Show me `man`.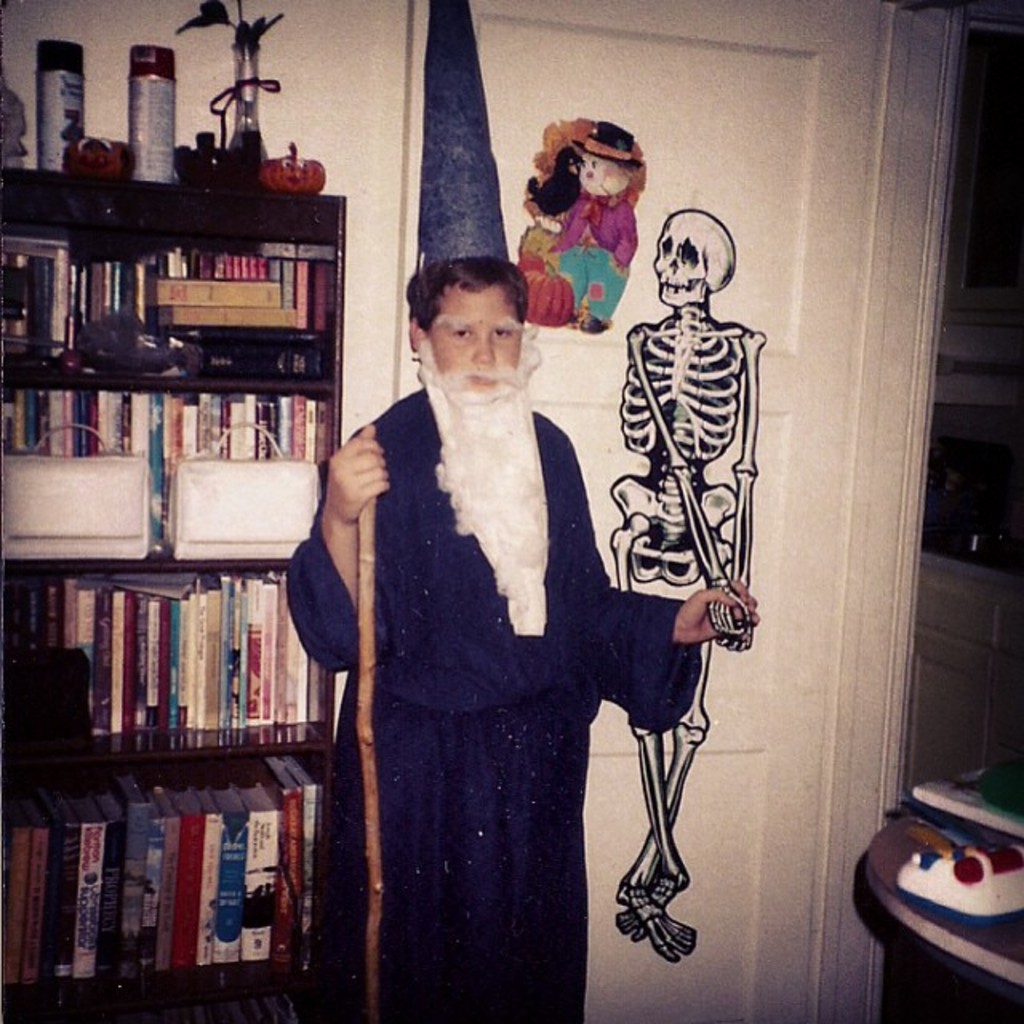
`man` is here: (294, 240, 675, 986).
